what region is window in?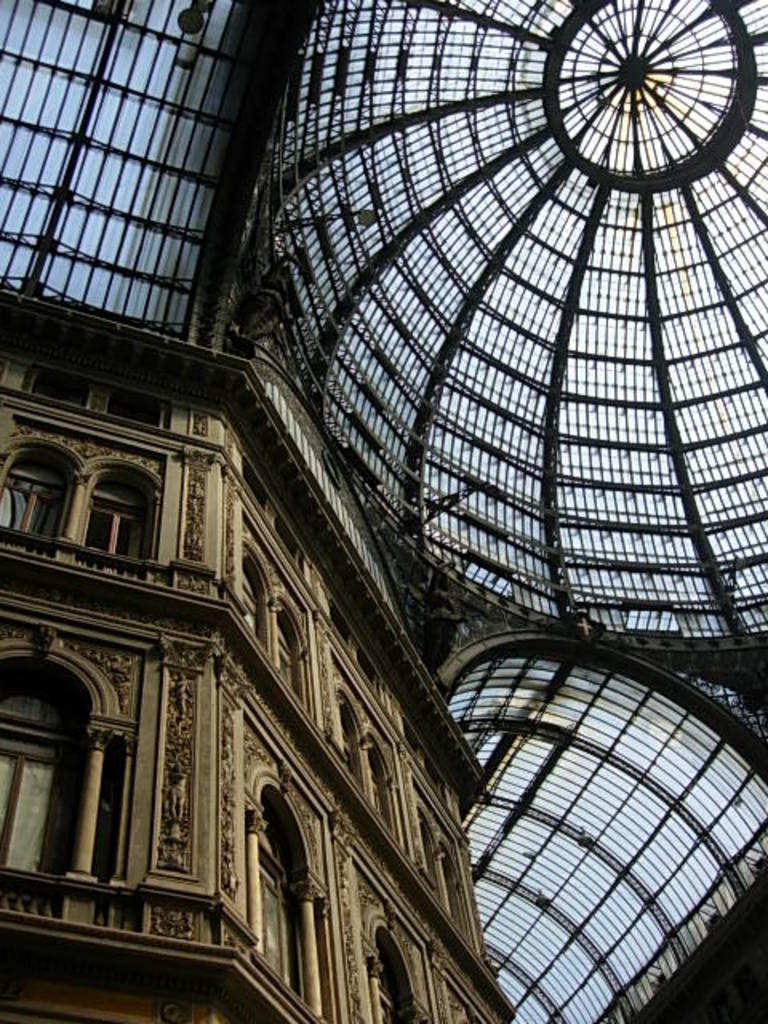
{"x1": 0, "y1": 648, "x2": 93, "y2": 882}.
